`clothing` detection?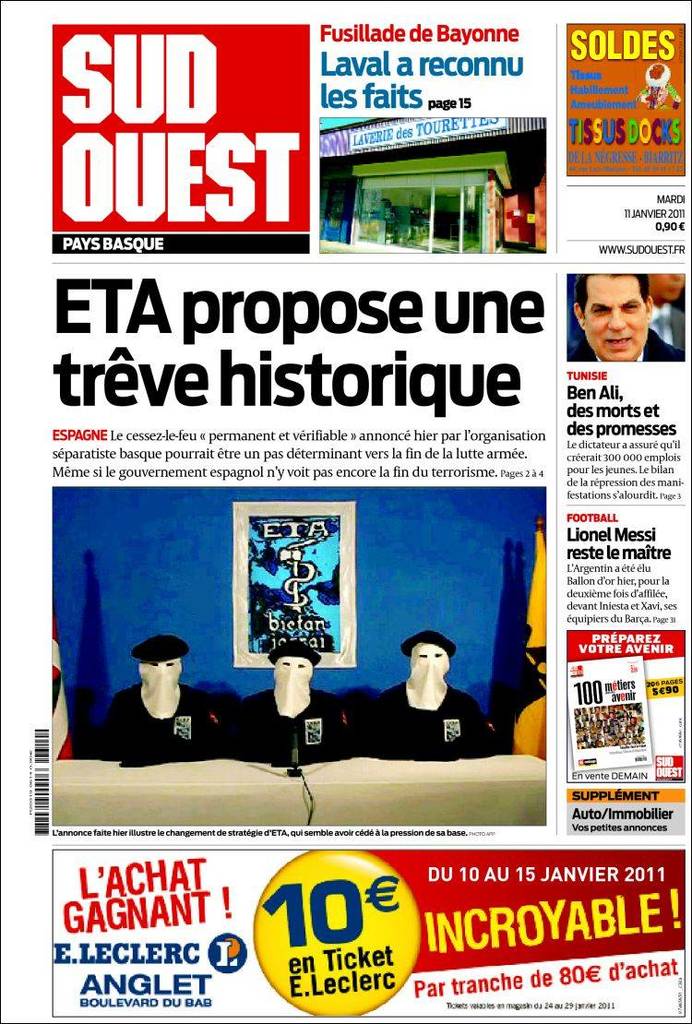
366, 684, 486, 761
